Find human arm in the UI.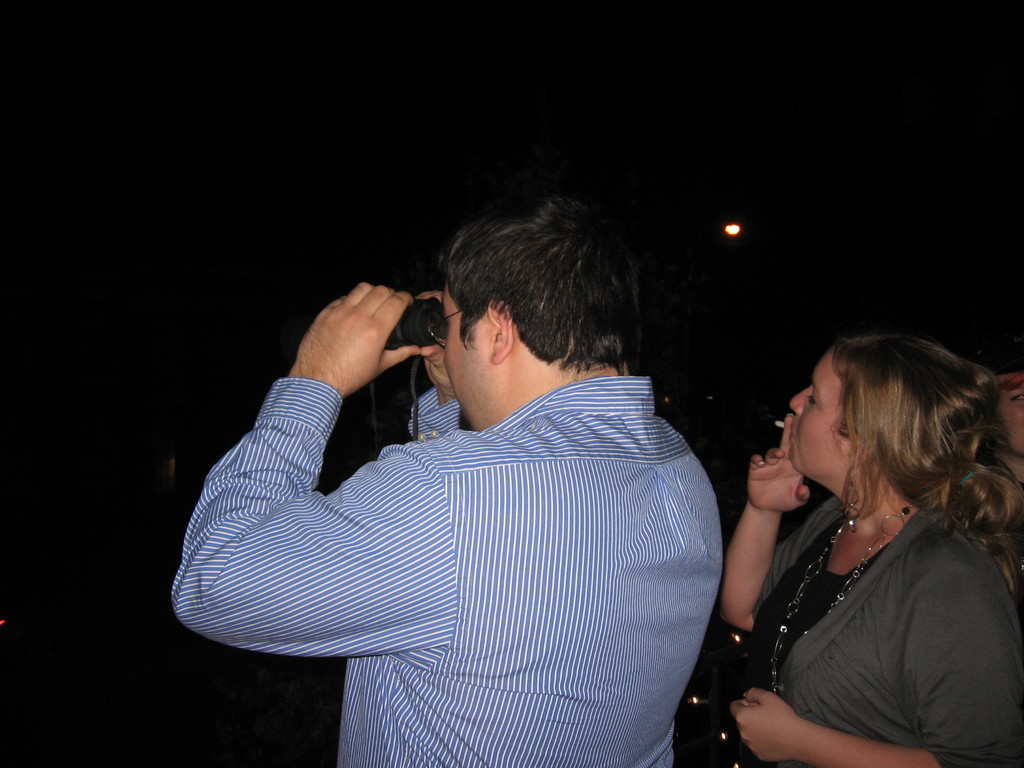
UI element at bbox=(192, 317, 477, 692).
